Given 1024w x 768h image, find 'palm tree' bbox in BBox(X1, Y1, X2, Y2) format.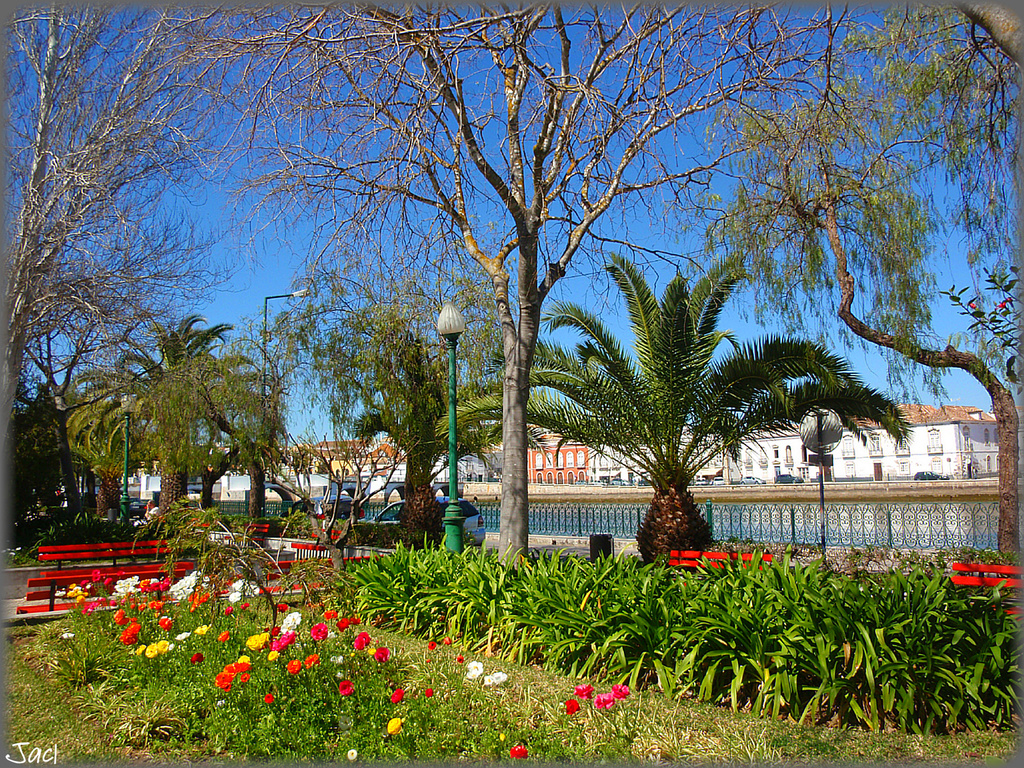
BBox(179, 375, 314, 496).
